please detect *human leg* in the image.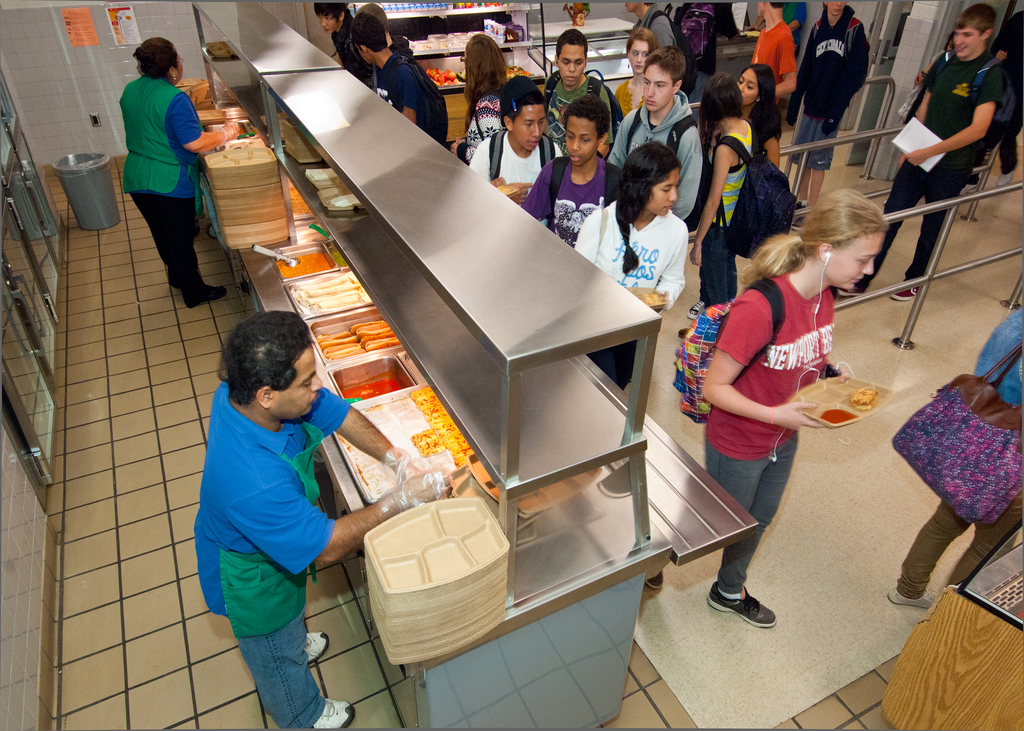
x1=791 y1=104 x2=805 y2=200.
